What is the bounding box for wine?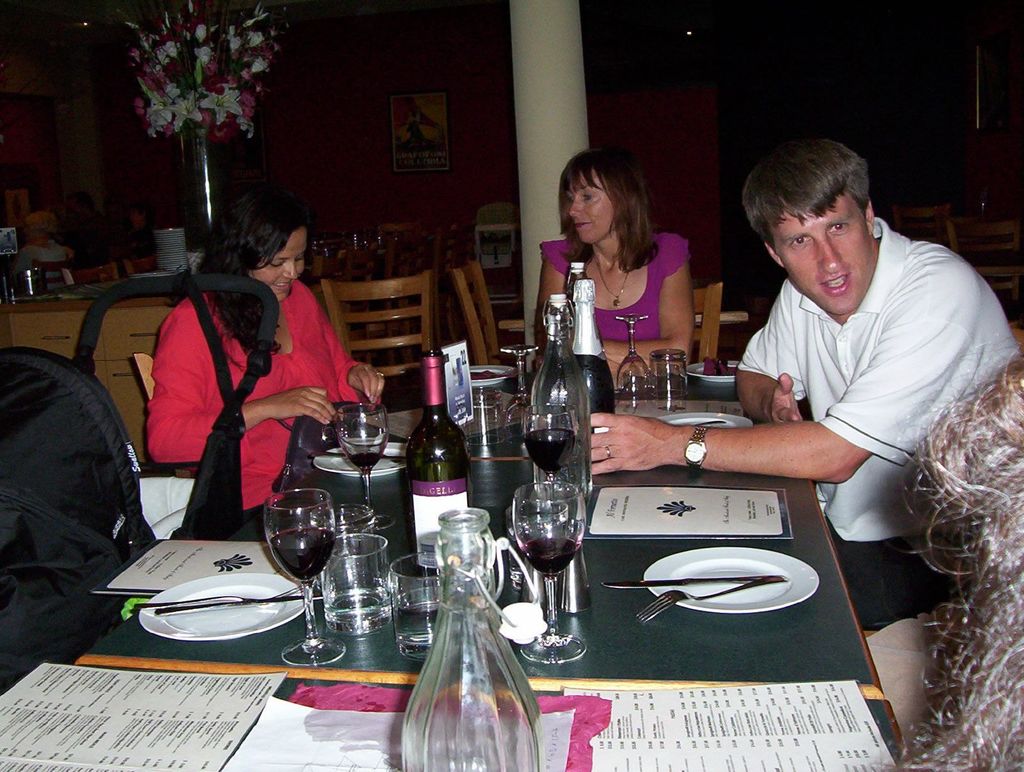
l=569, t=279, r=611, b=436.
